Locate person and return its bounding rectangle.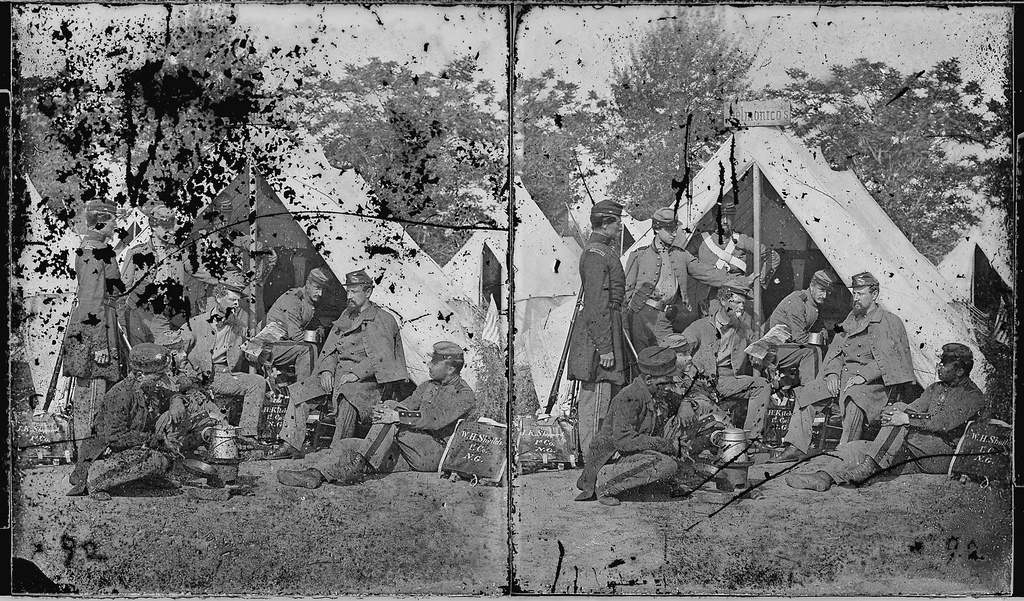
(616, 207, 757, 352).
